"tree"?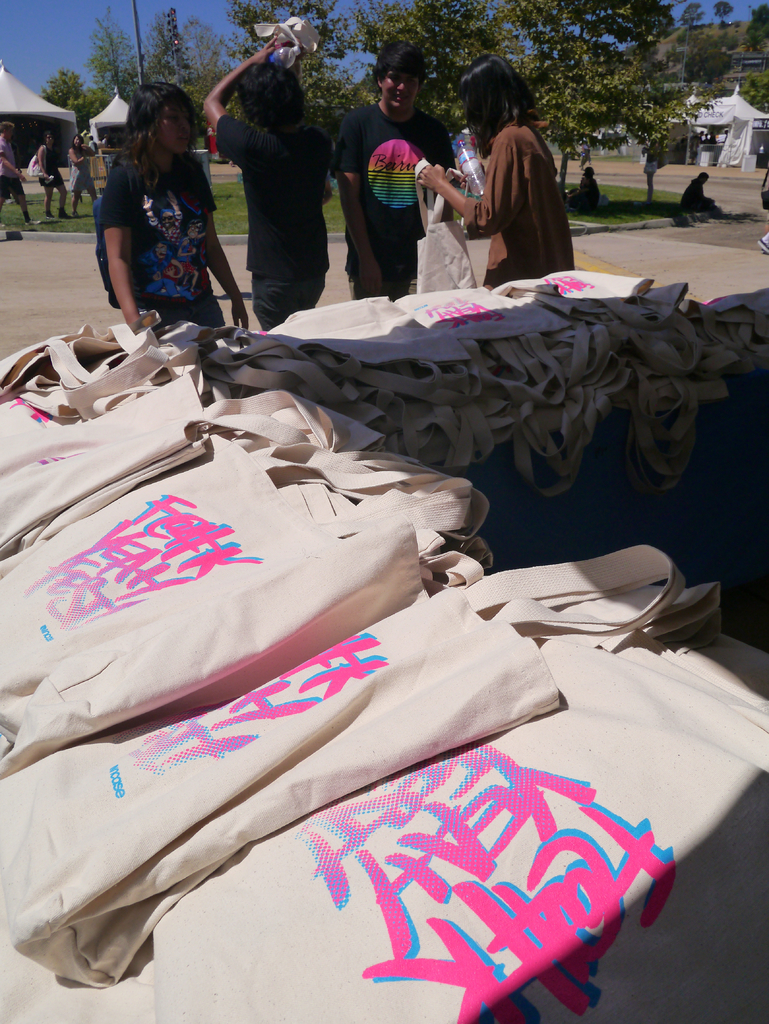
[344, 0, 515, 139]
